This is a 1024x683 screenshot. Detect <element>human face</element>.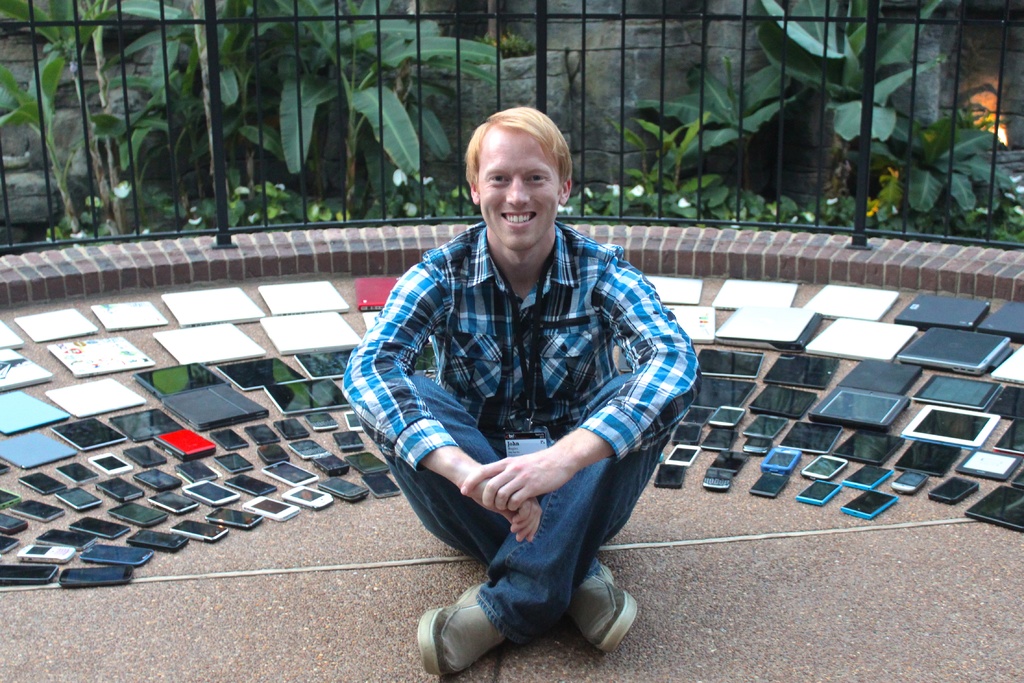
(477, 122, 557, 248).
